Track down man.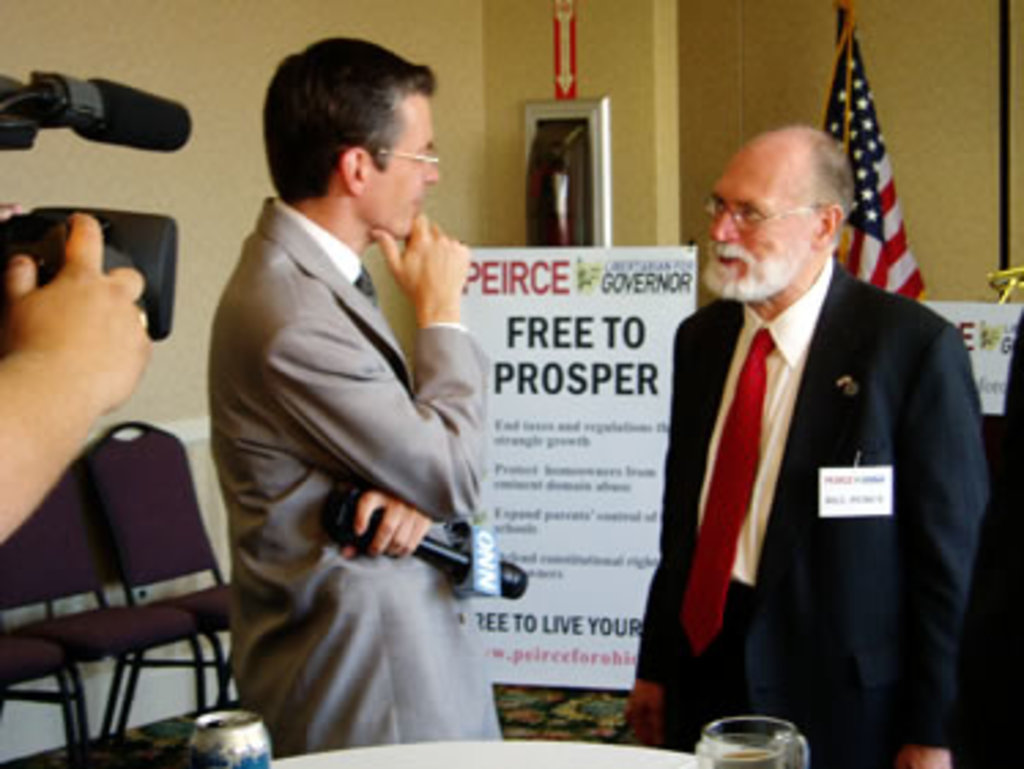
Tracked to detection(175, 22, 542, 725).
